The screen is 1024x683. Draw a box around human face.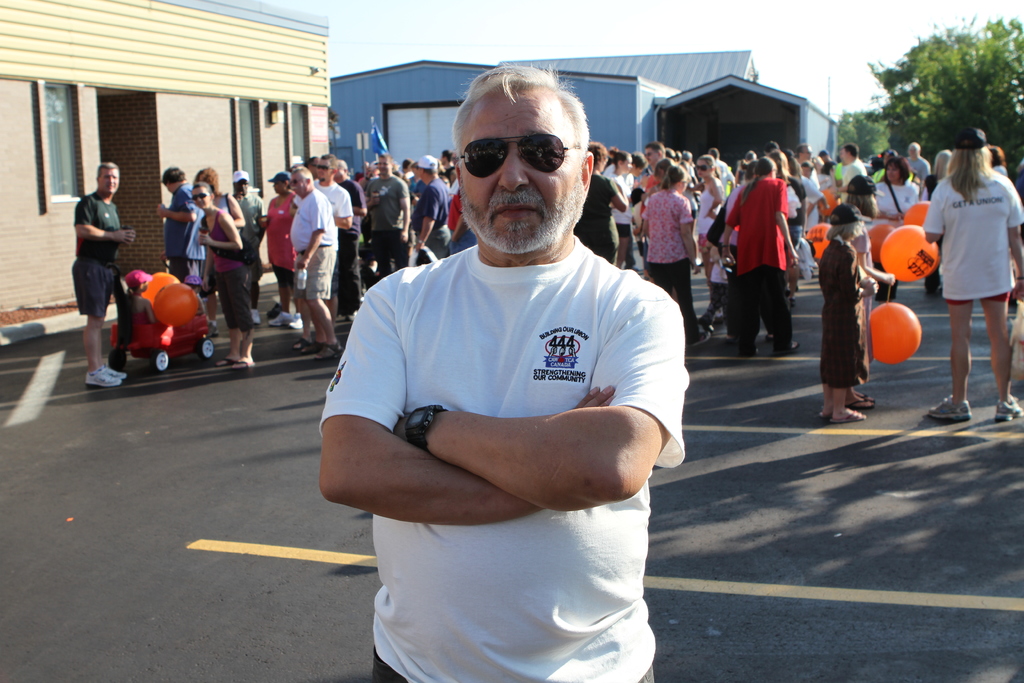
bbox(190, 187, 211, 210).
